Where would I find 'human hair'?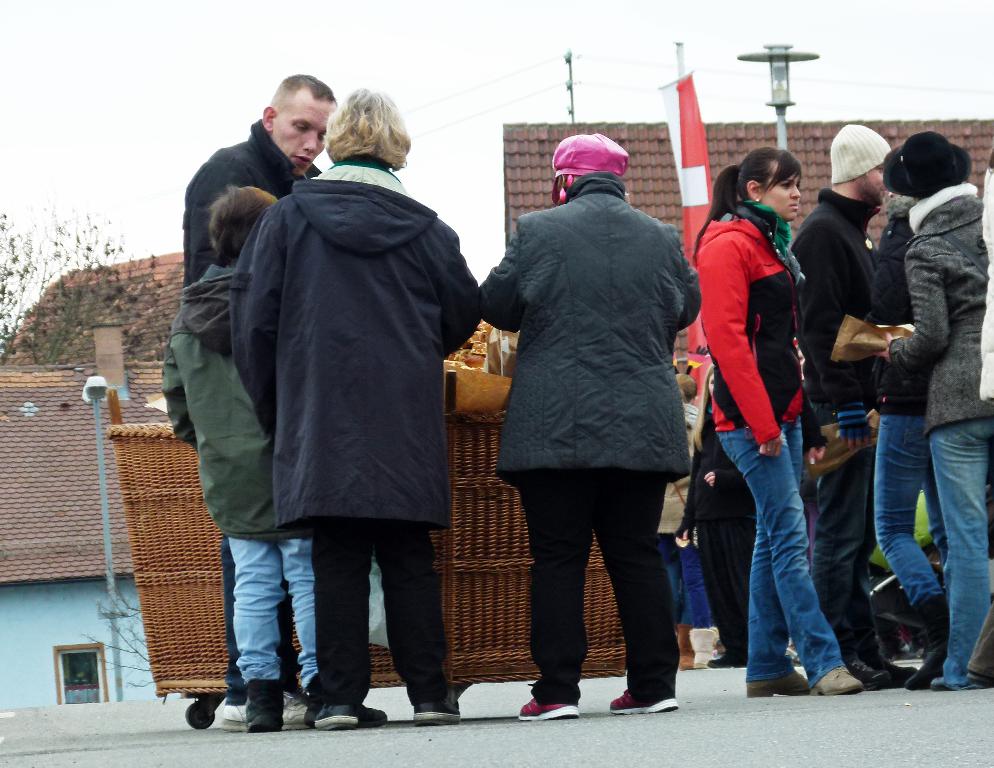
At box(199, 184, 277, 267).
